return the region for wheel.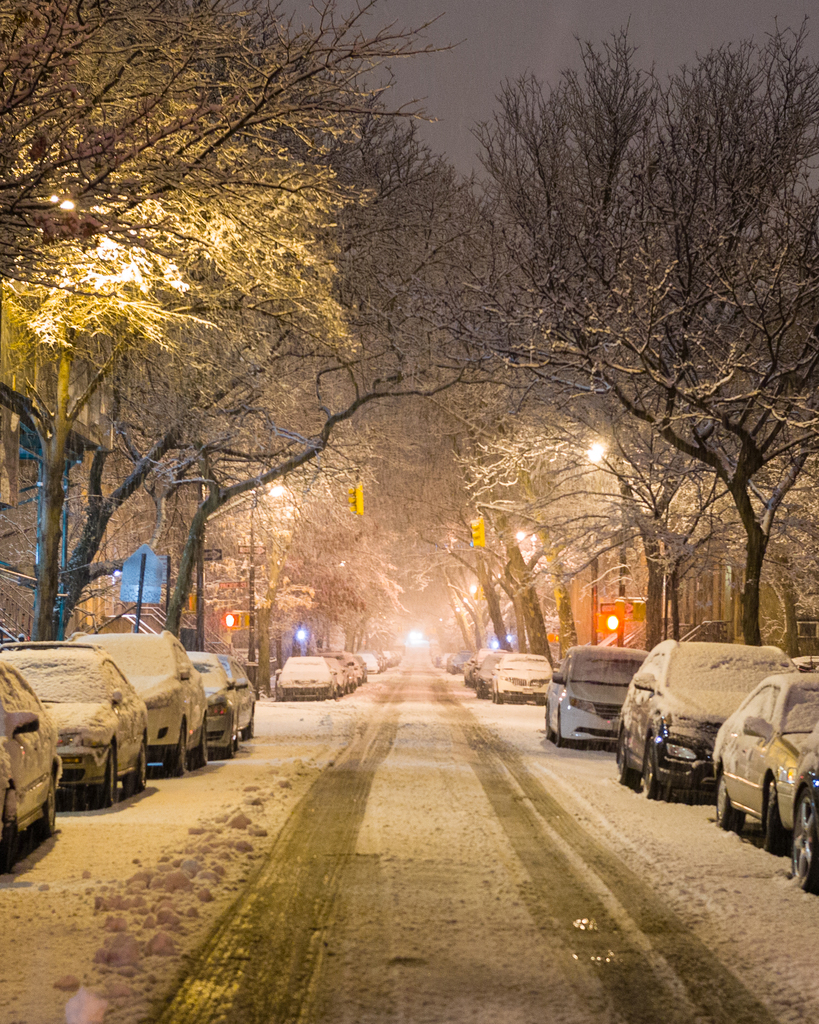
BBox(158, 725, 186, 772).
